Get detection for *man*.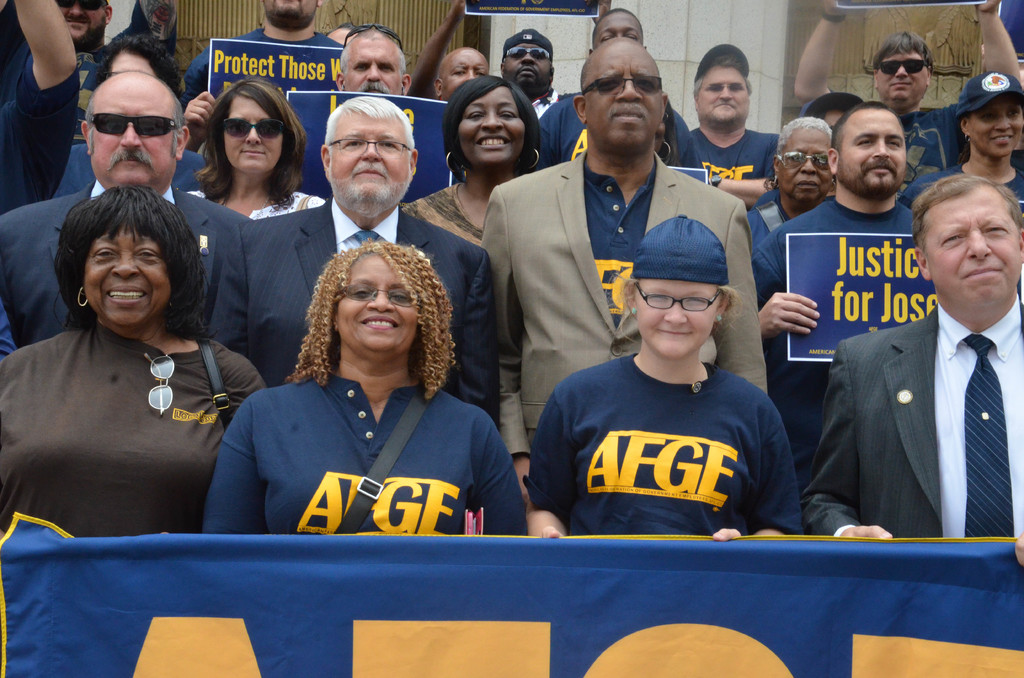
Detection: box(283, 25, 447, 213).
